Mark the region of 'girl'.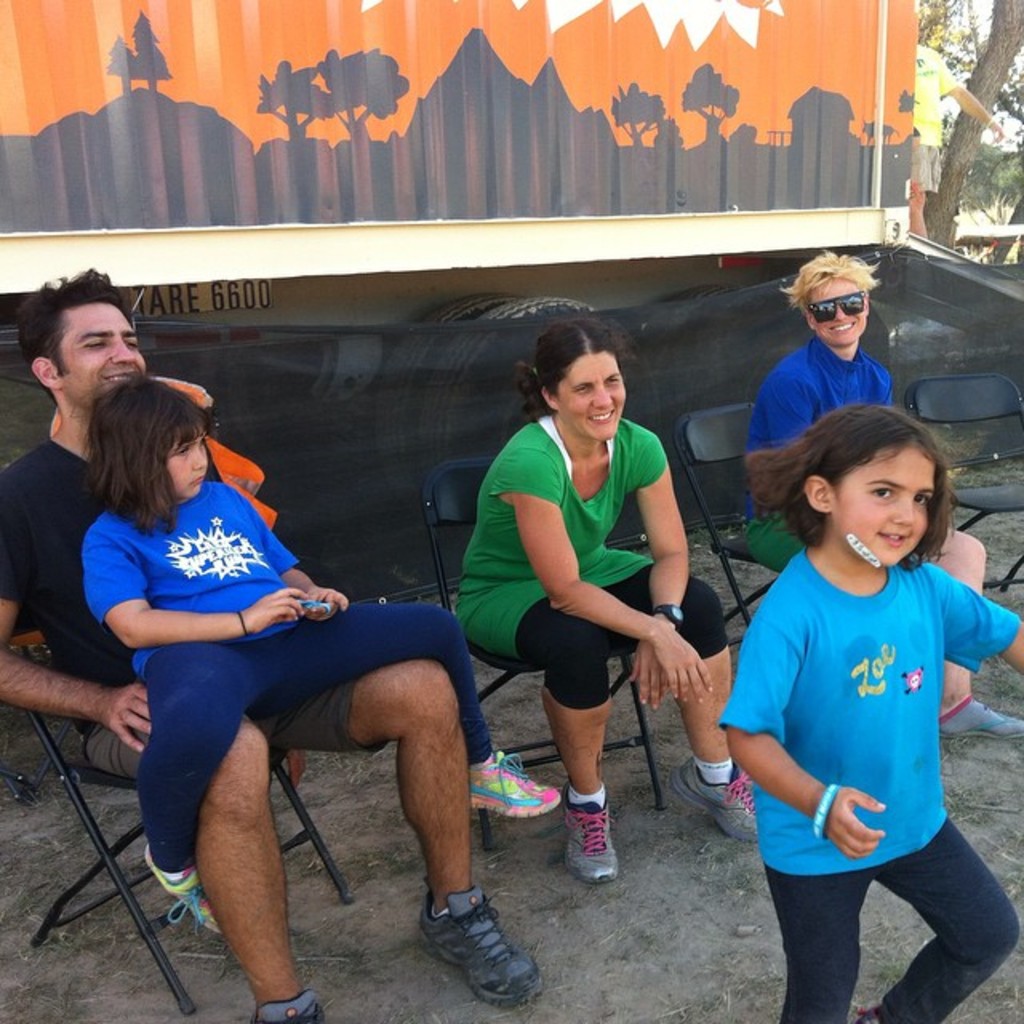
Region: 702,395,1022,1022.
